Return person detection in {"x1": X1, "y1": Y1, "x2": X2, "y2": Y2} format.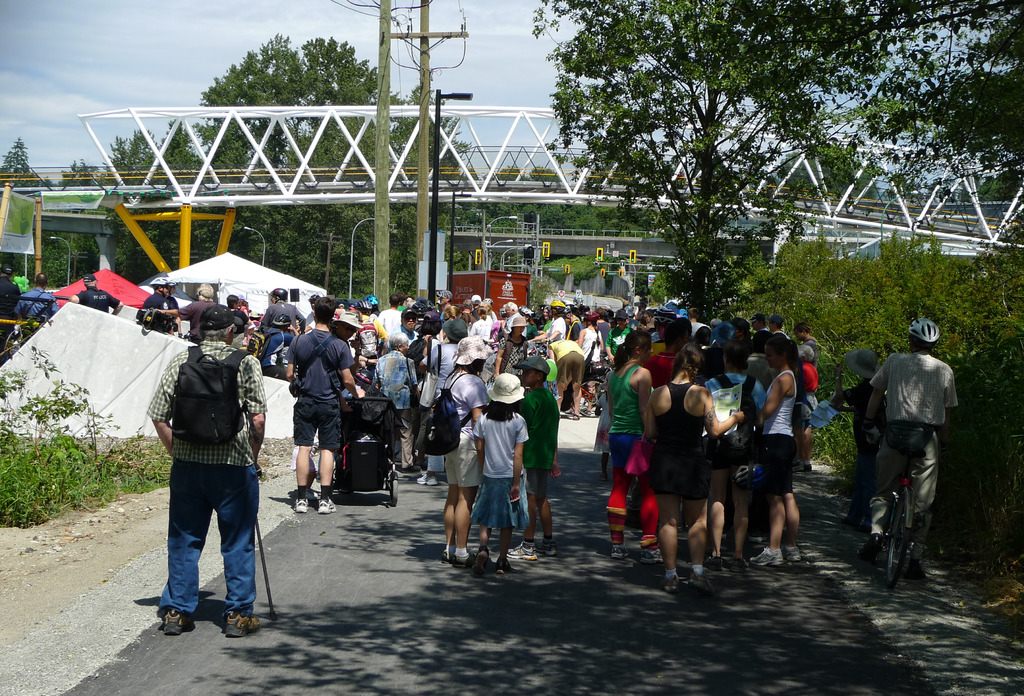
{"x1": 0, "y1": 263, "x2": 21, "y2": 364}.
